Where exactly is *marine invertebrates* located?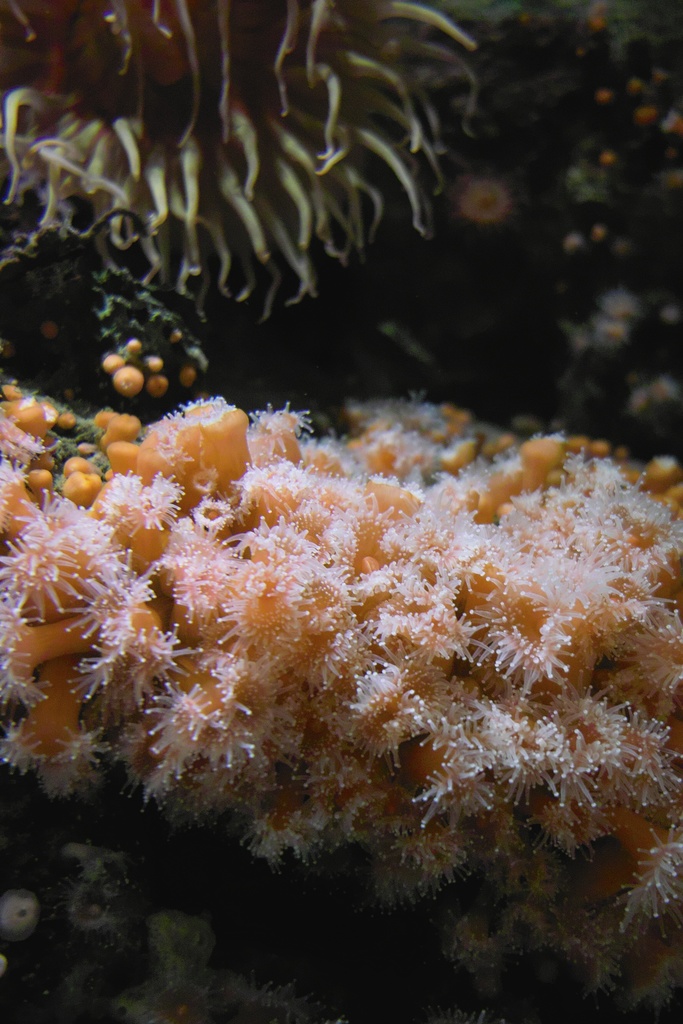
Its bounding box is pyautogui.locateOnScreen(0, 0, 495, 328).
